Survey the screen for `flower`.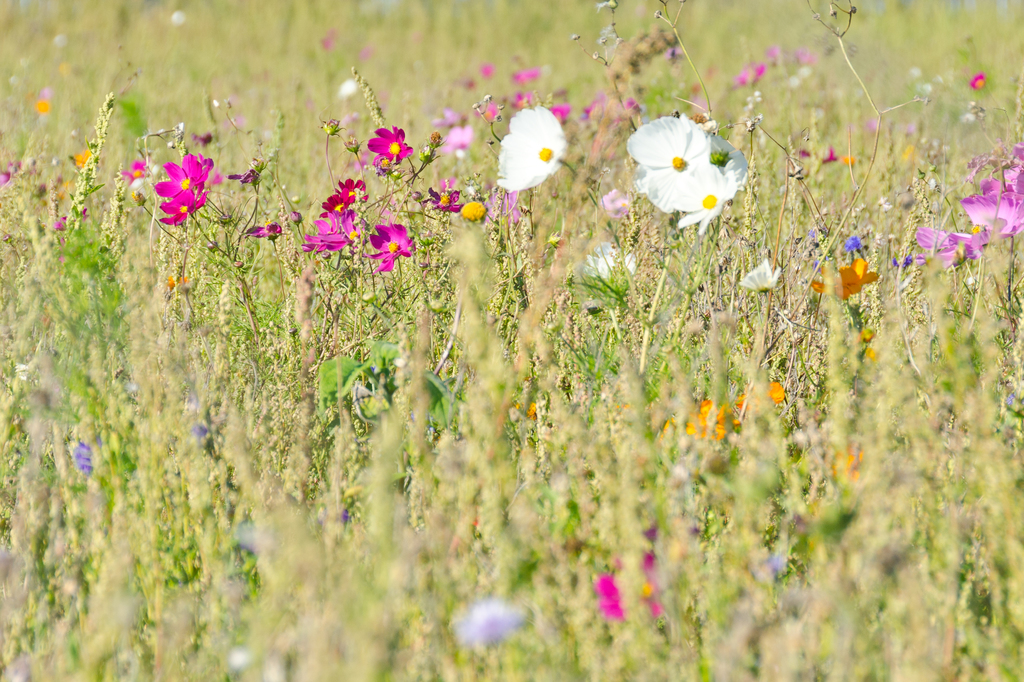
Survey found: x1=960 y1=184 x2=1023 y2=230.
